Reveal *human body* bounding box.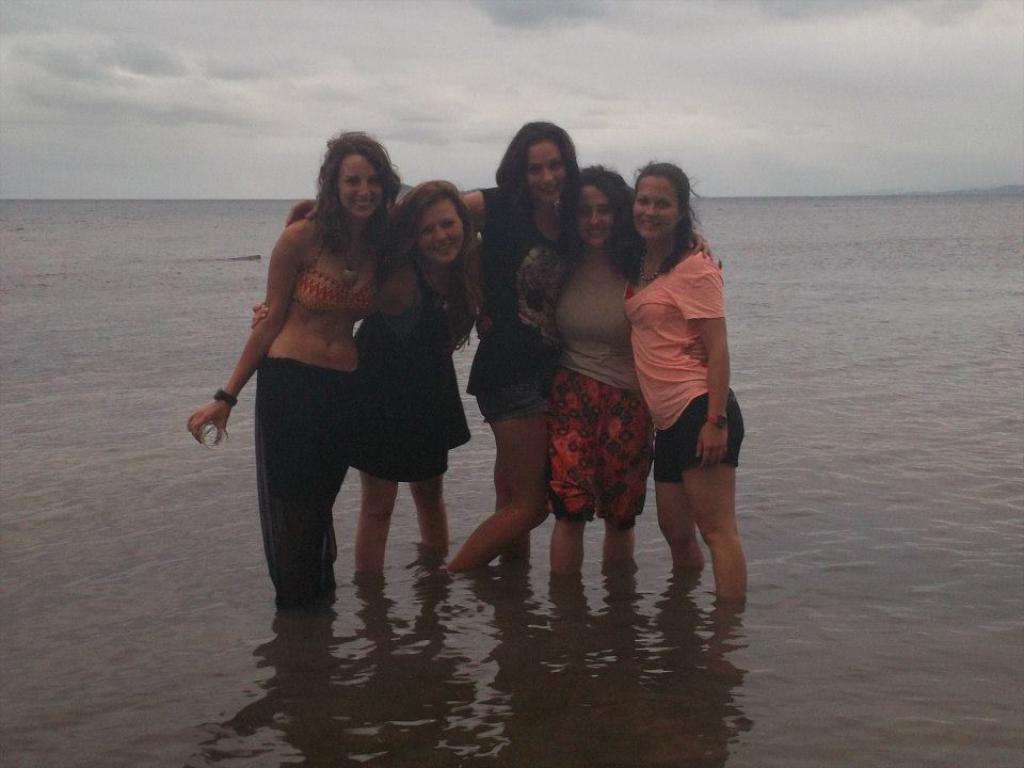
Revealed: [left=240, top=244, right=487, bottom=580].
